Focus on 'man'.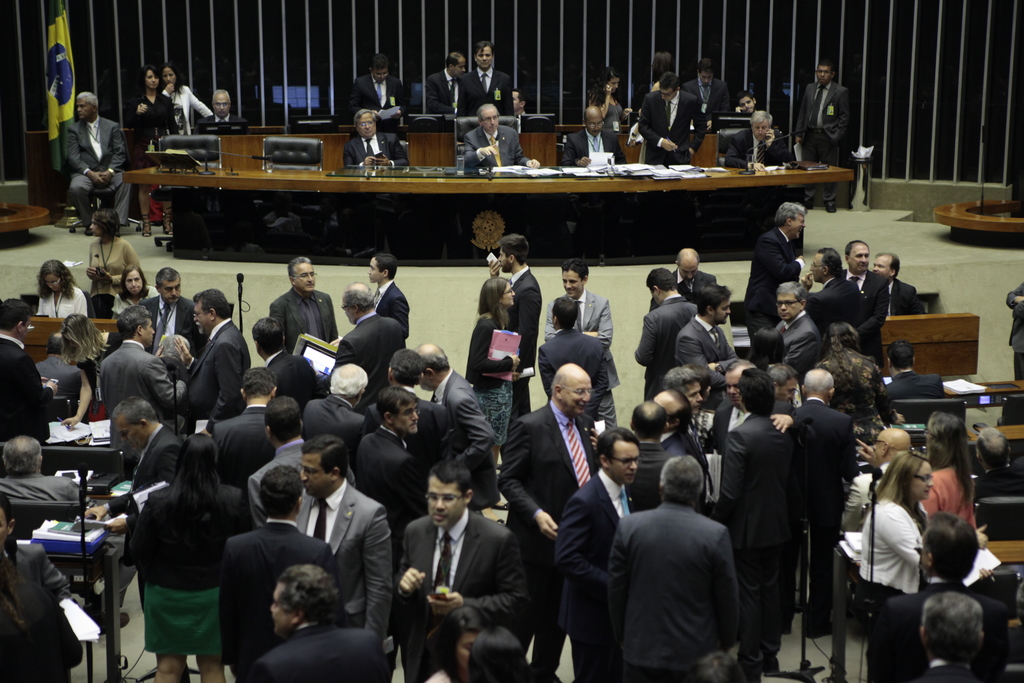
Focused at 344:52:404:135.
